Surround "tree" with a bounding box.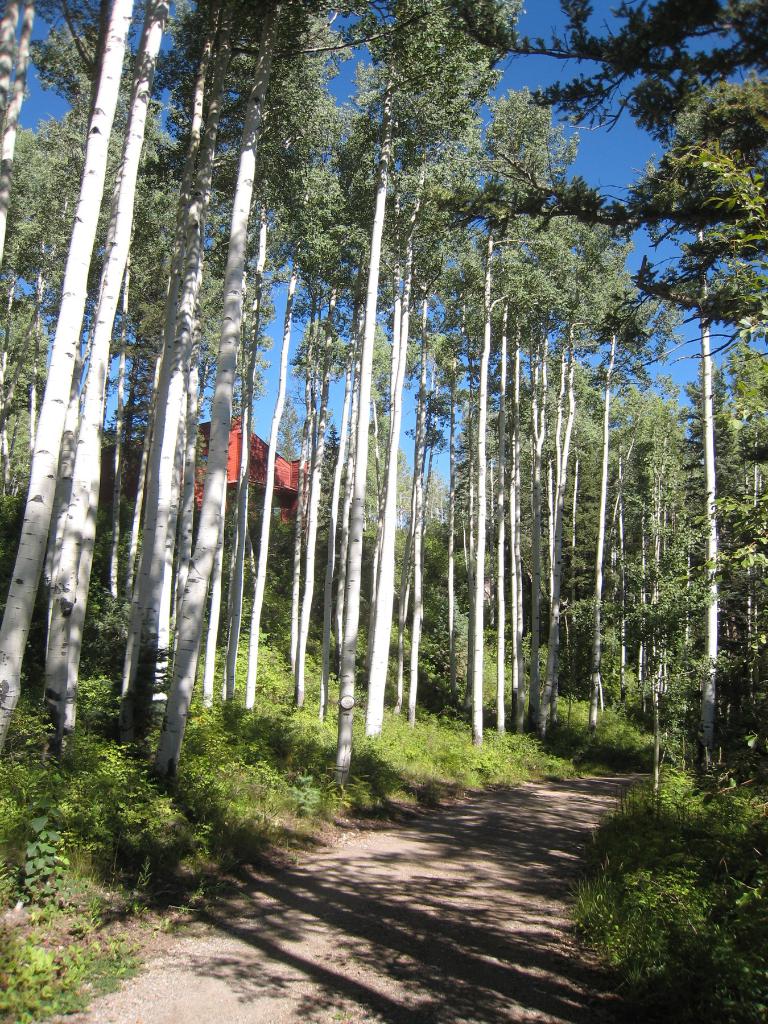
crop(124, 0, 205, 702).
